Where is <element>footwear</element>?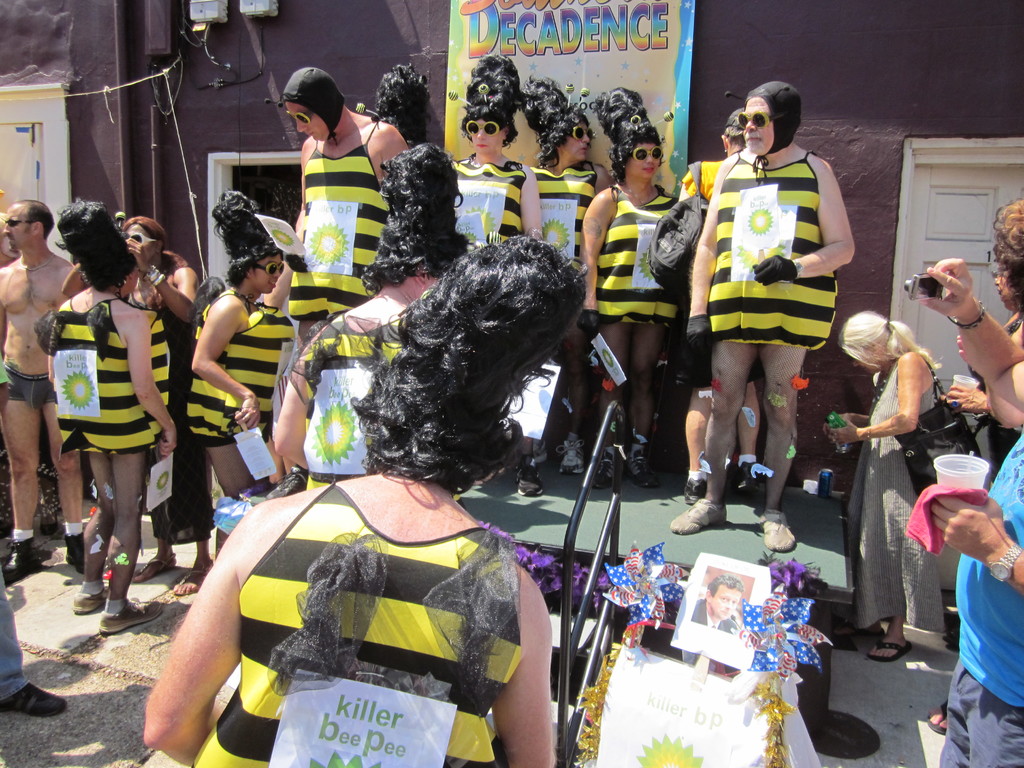
bbox=(165, 562, 212, 600).
